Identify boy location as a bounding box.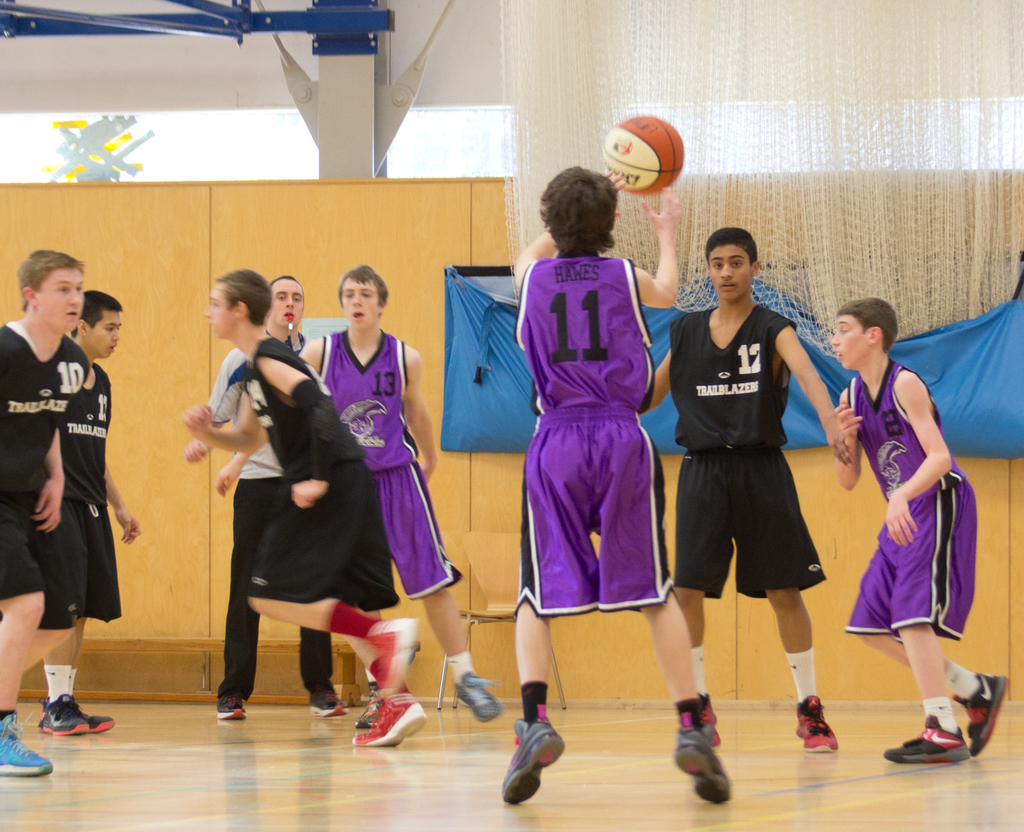
bbox=(212, 267, 497, 727).
